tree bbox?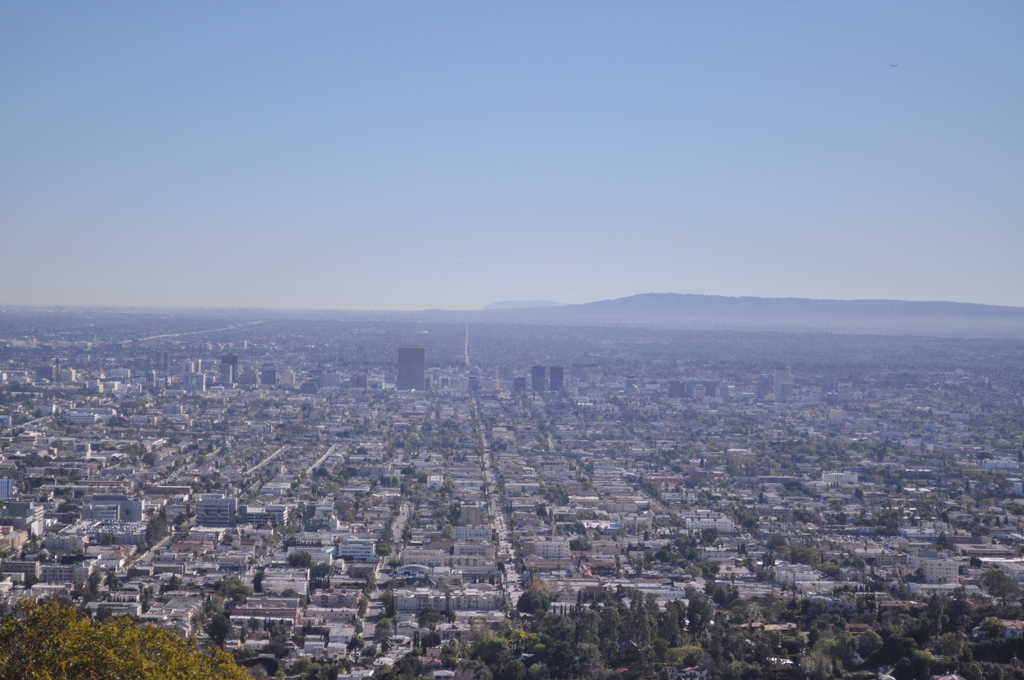
(x1=509, y1=502, x2=515, y2=515)
